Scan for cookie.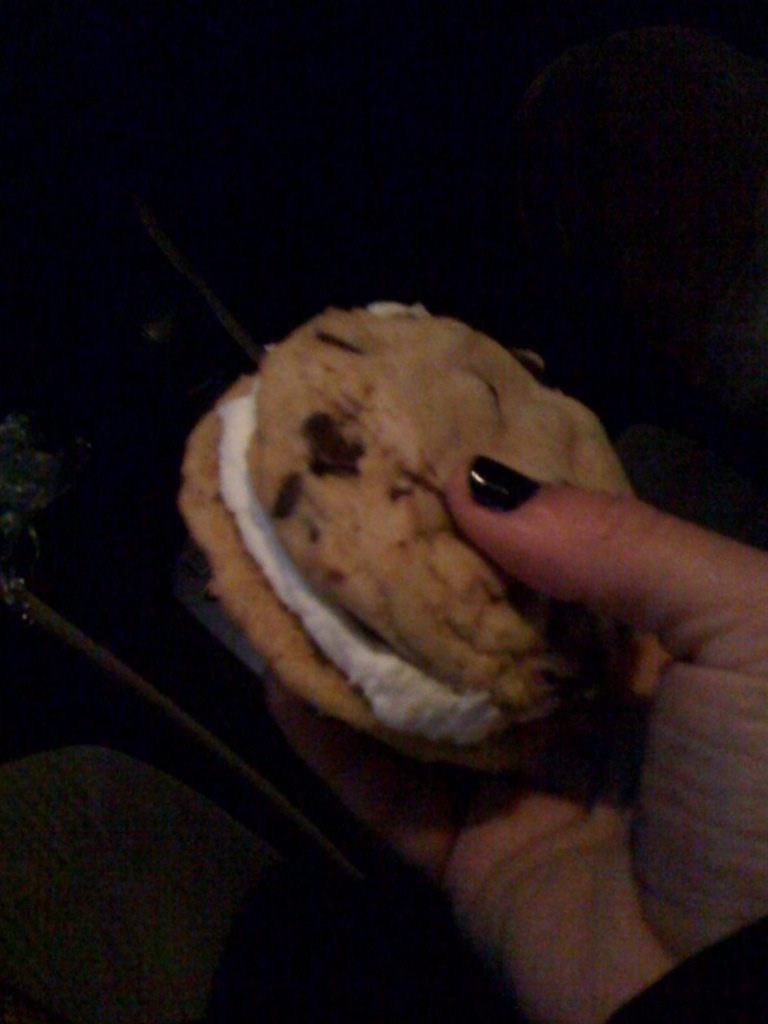
Scan result: x1=184 y1=296 x2=643 y2=773.
